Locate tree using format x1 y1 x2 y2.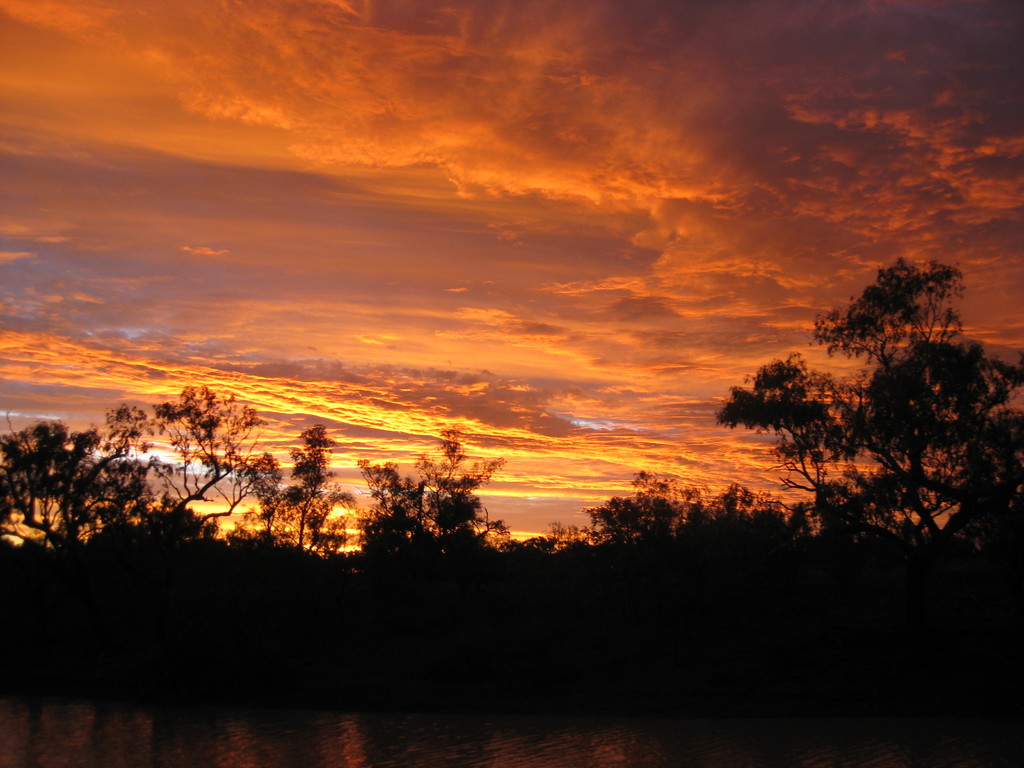
712 237 1000 572.
